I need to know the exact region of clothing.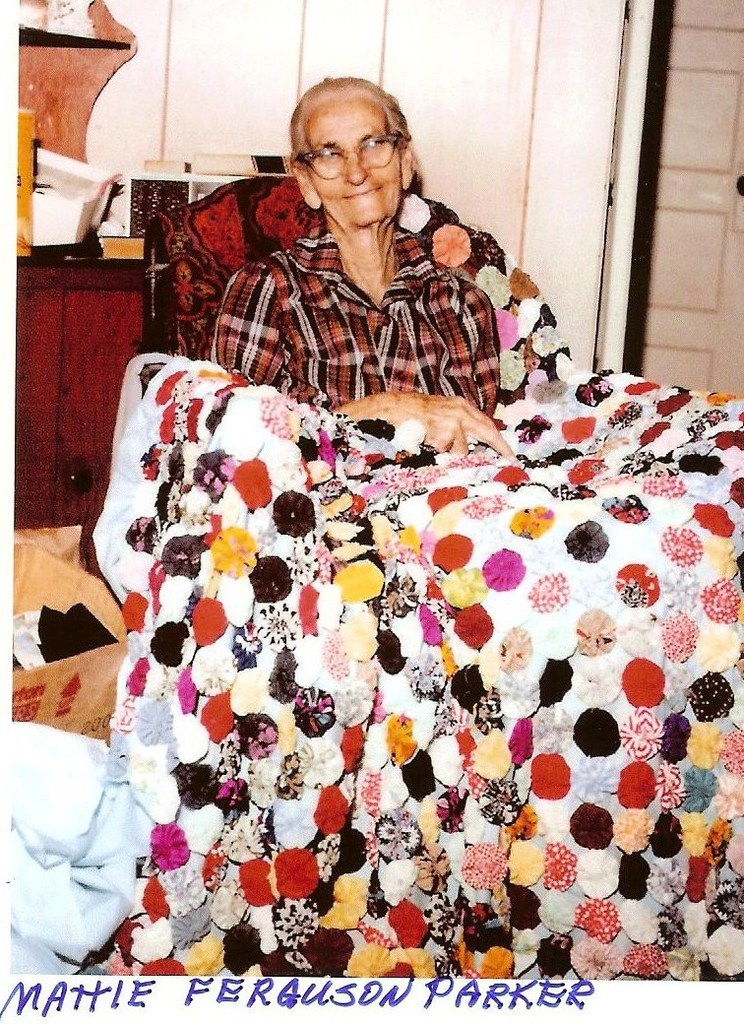
Region: x1=204 y1=236 x2=501 y2=398.
